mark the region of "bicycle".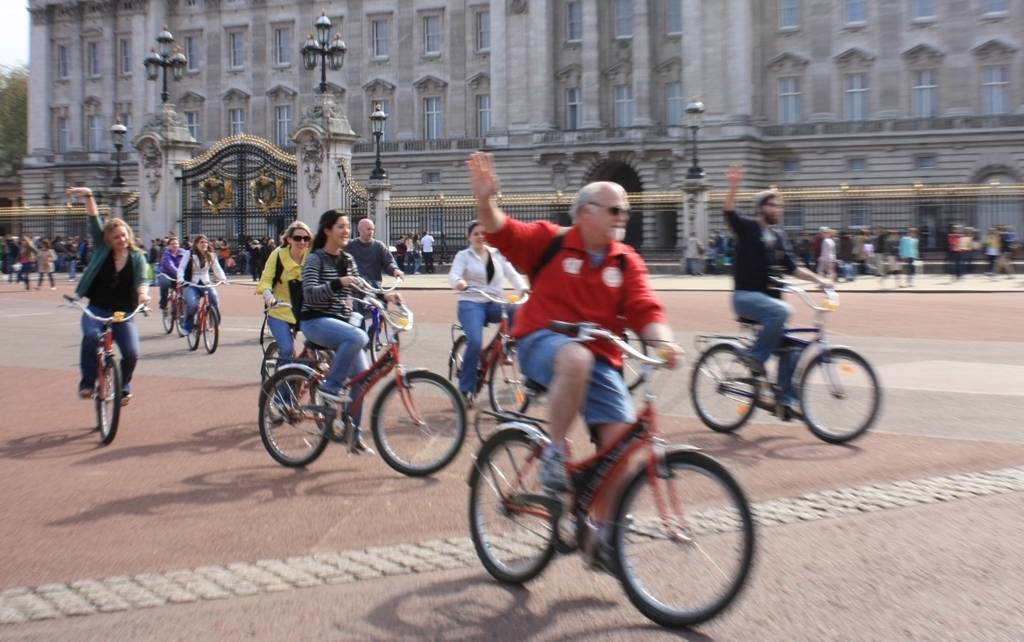
Region: 352 272 403 381.
